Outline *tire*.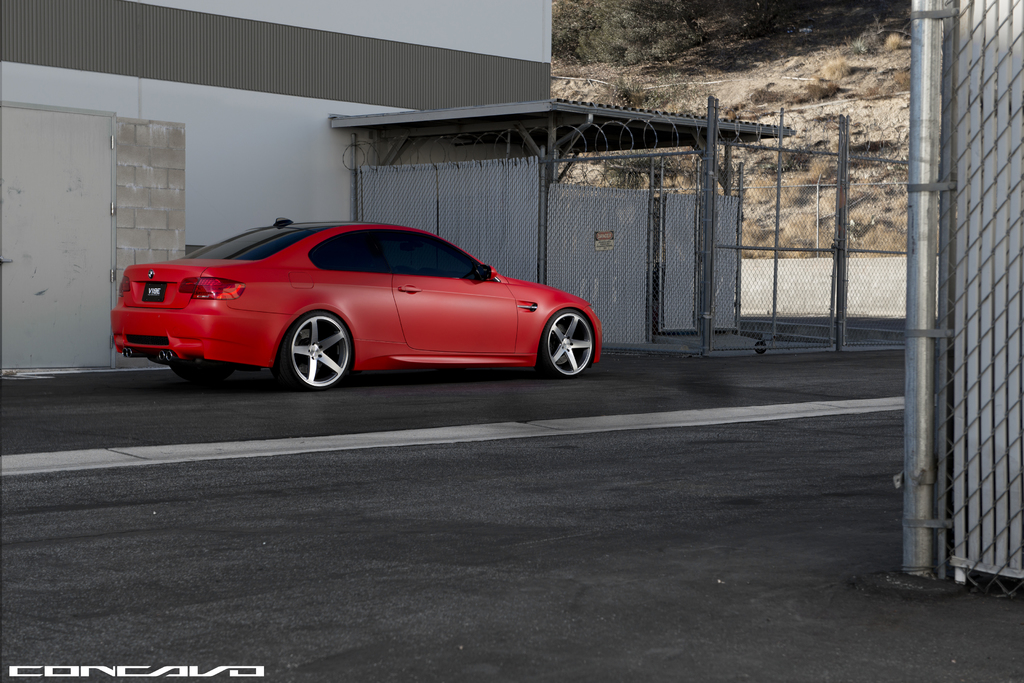
Outline: {"left": 172, "top": 358, "right": 230, "bottom": 382}.
